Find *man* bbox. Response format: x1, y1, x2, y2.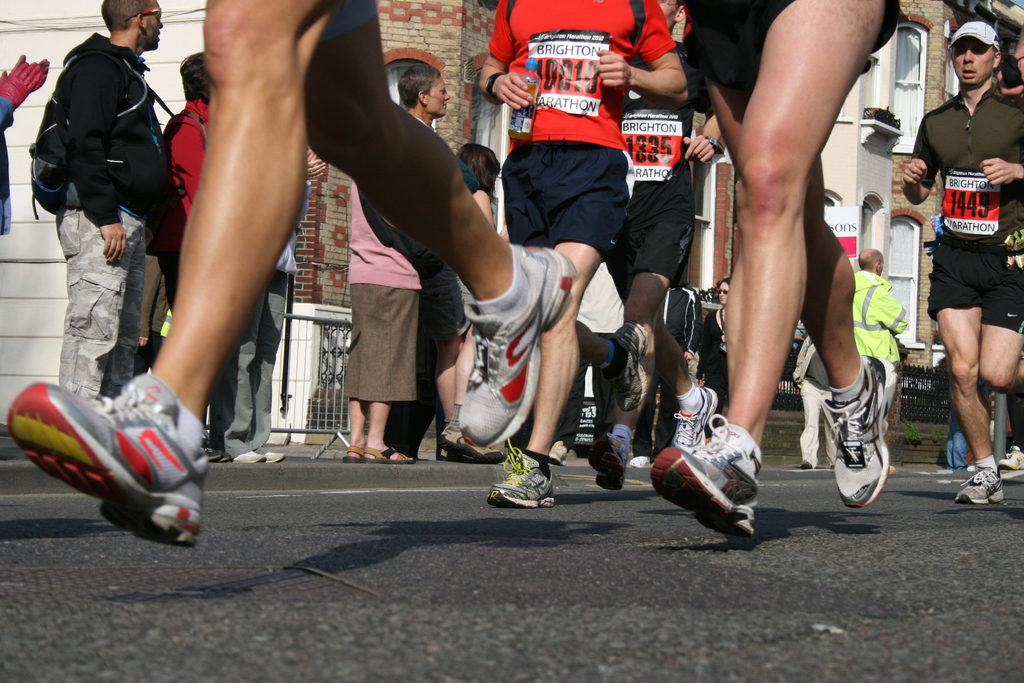
42, 0, 170, 404.
